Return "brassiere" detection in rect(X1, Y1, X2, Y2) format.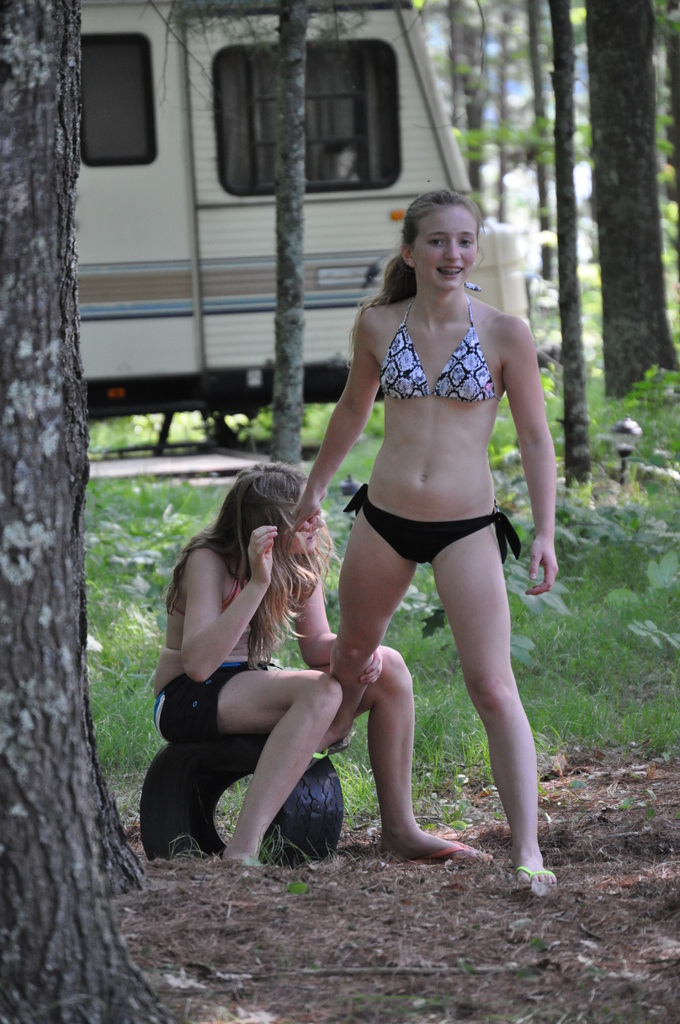
rect(172, 573, 249, 616).
